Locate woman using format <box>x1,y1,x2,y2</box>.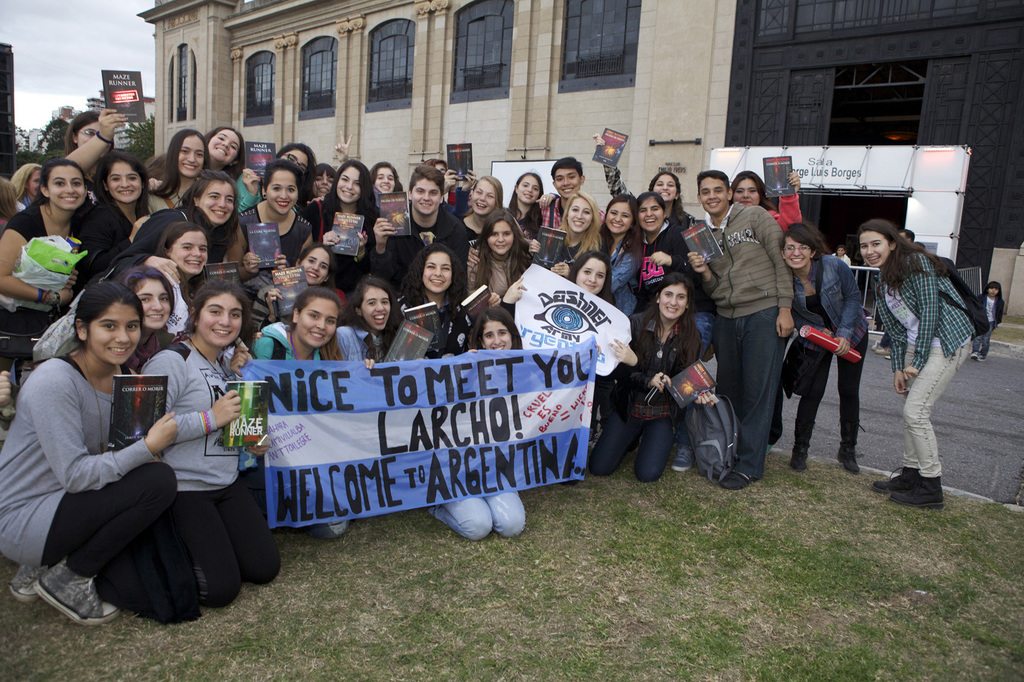
<box>204,126,257,212</box>.
